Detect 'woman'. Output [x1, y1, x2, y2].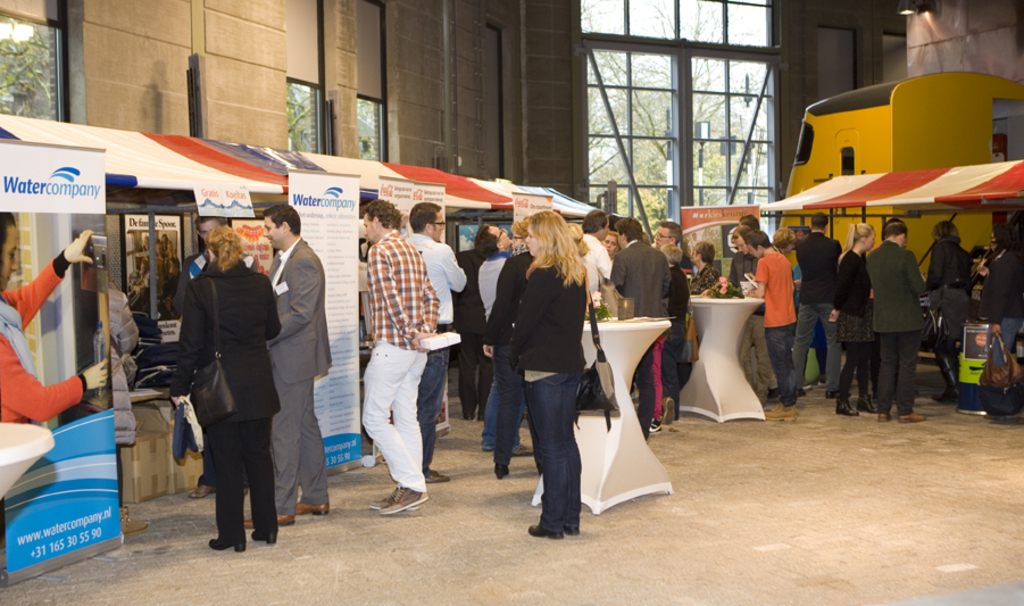
[0, 207, 114, 431].
